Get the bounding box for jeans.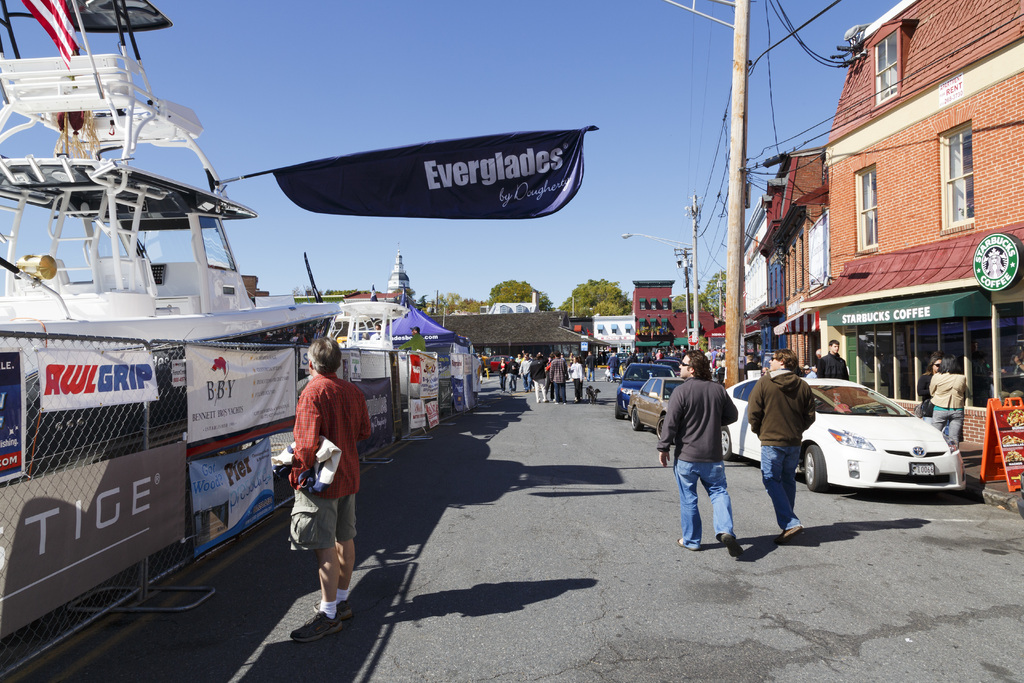
region(762, 441, 804, 525).
